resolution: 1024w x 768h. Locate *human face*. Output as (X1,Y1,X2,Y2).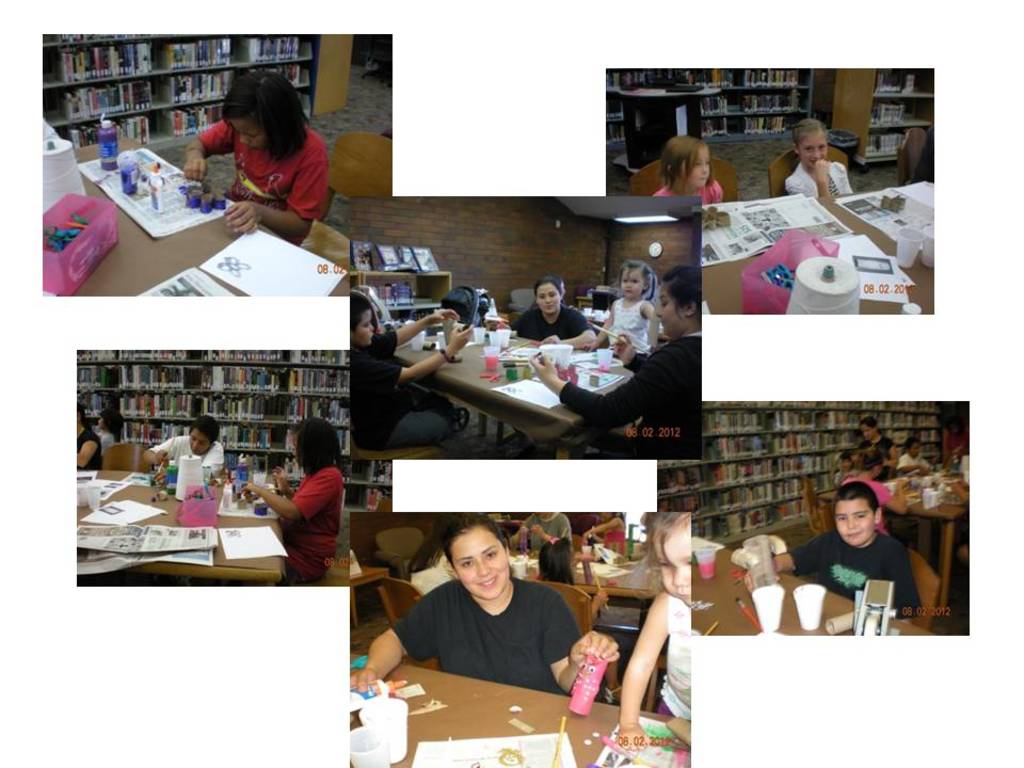
(452,525,509,601).
